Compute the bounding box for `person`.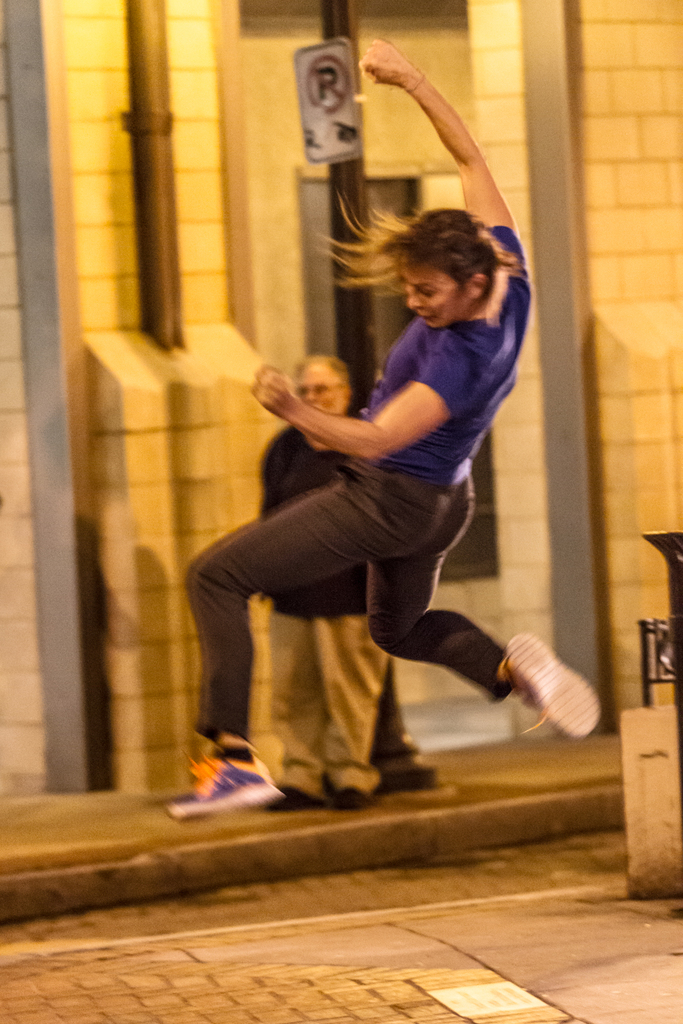
210,134,545,840.
